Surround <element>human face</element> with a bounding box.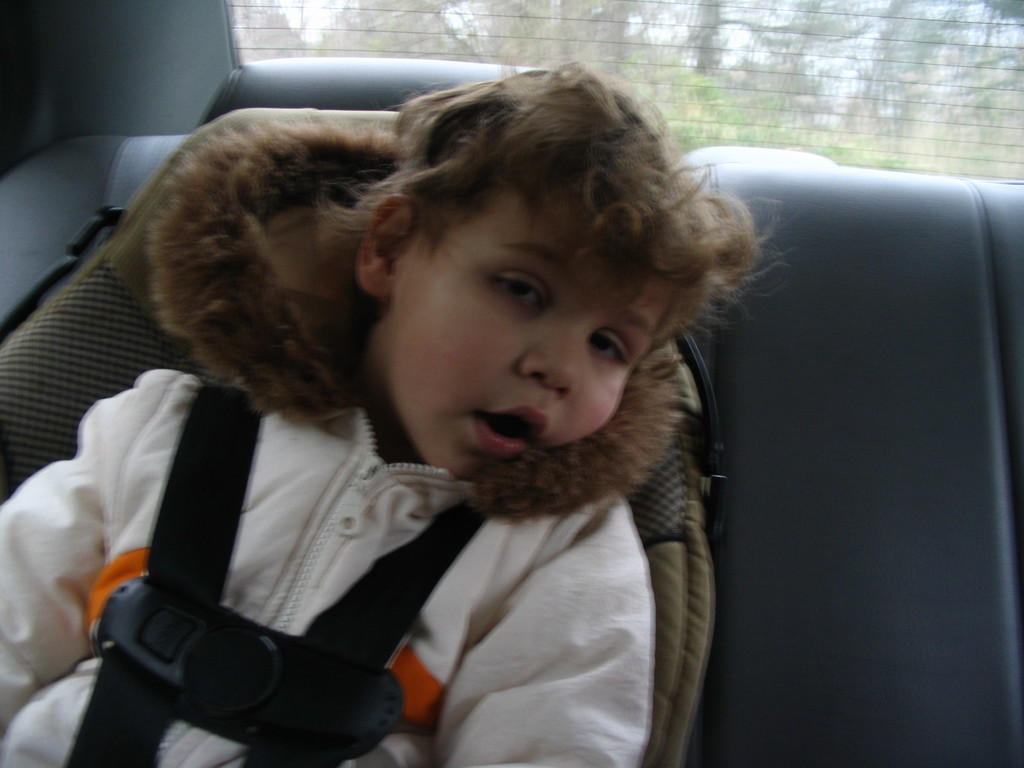
<region>389, 188, 678, 480</region>.
